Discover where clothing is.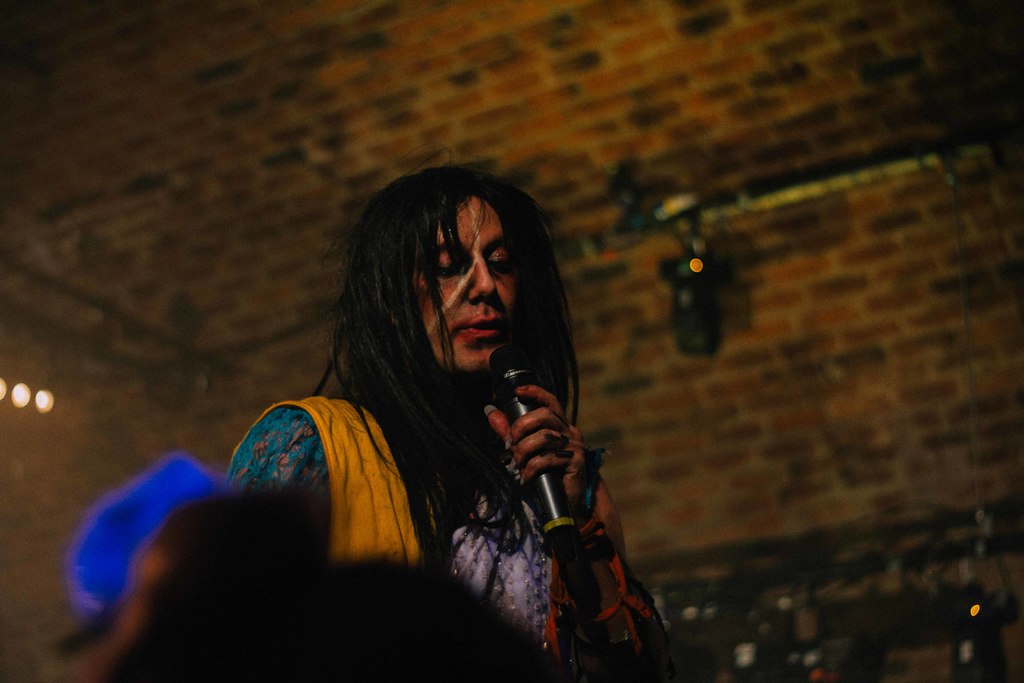
Discovered at Rect(181, 315, 590, 632).
